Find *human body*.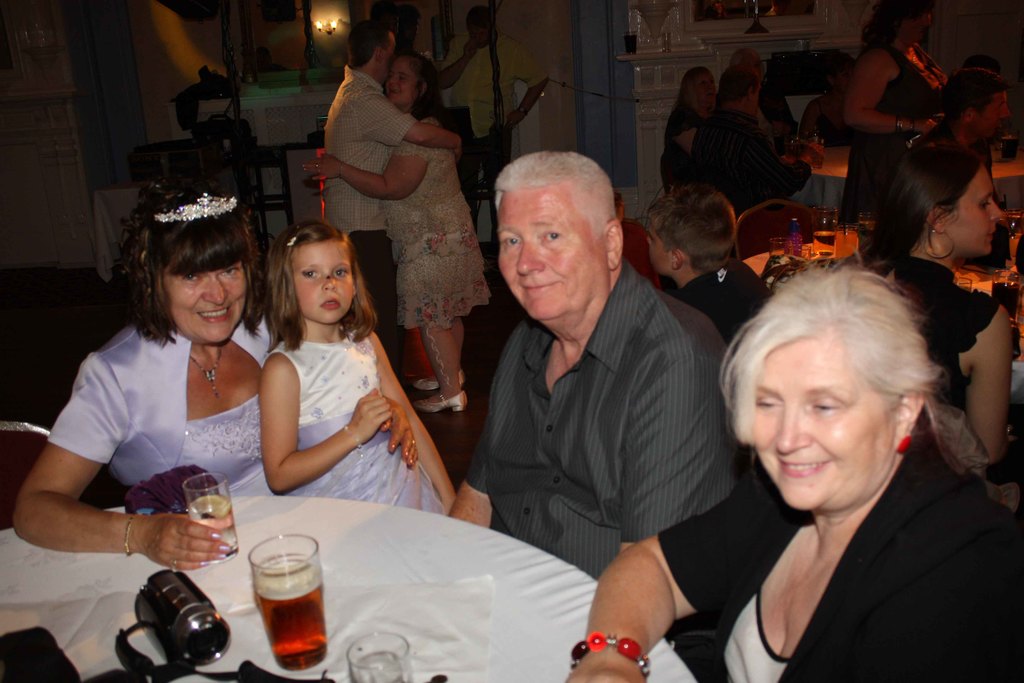
12/184/266/568.
